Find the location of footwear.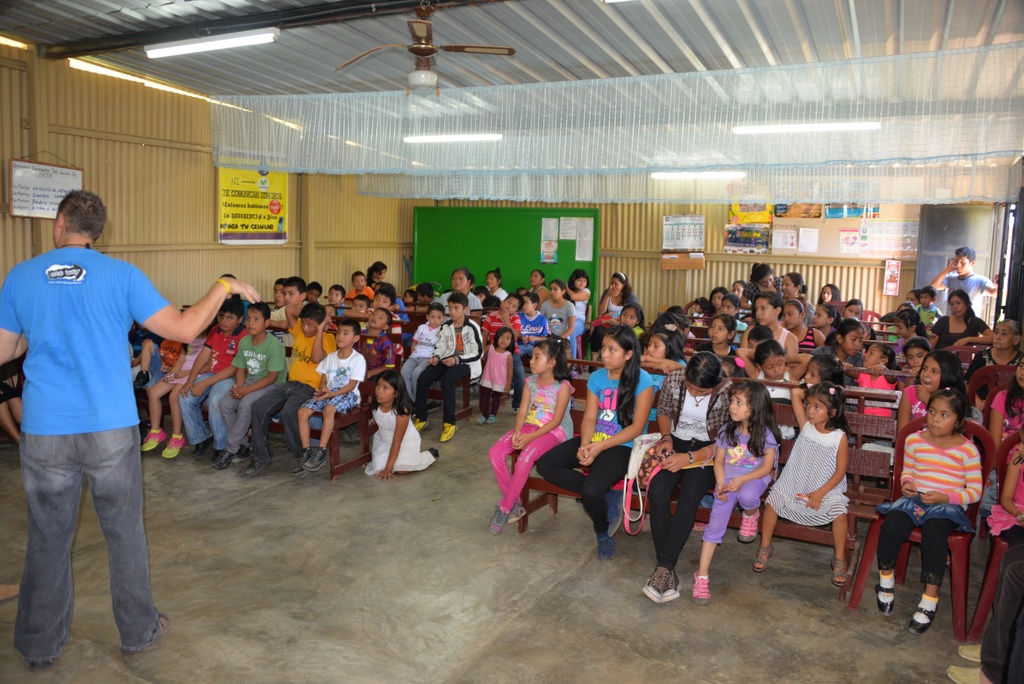
Location: bbox=(694, 571, 712, 601).
